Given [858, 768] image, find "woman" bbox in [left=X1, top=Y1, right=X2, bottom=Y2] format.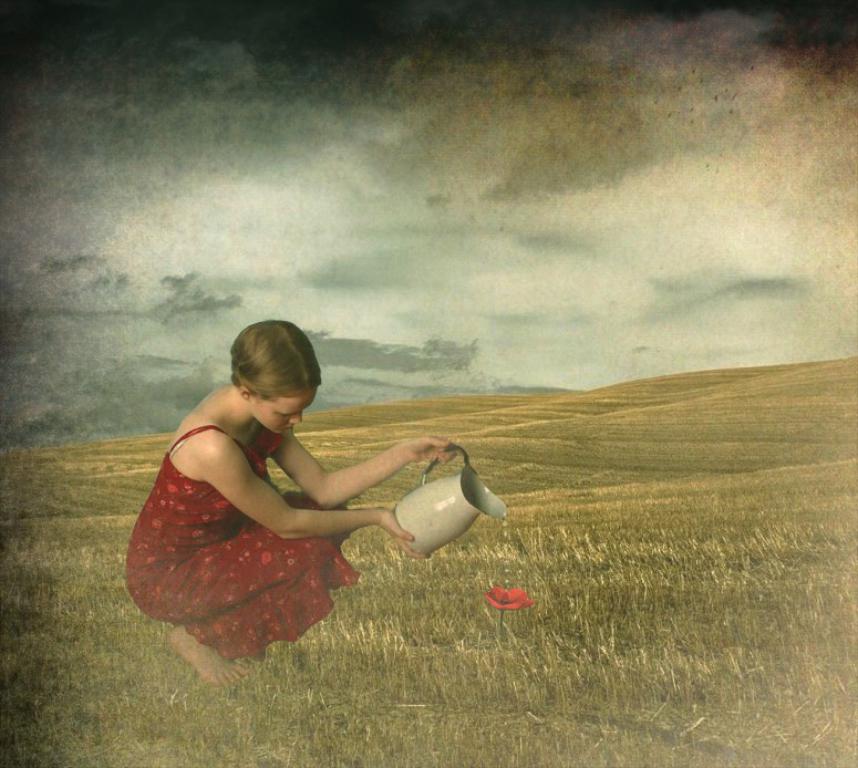
[left=122, top=309, right=454, bottom=688].
